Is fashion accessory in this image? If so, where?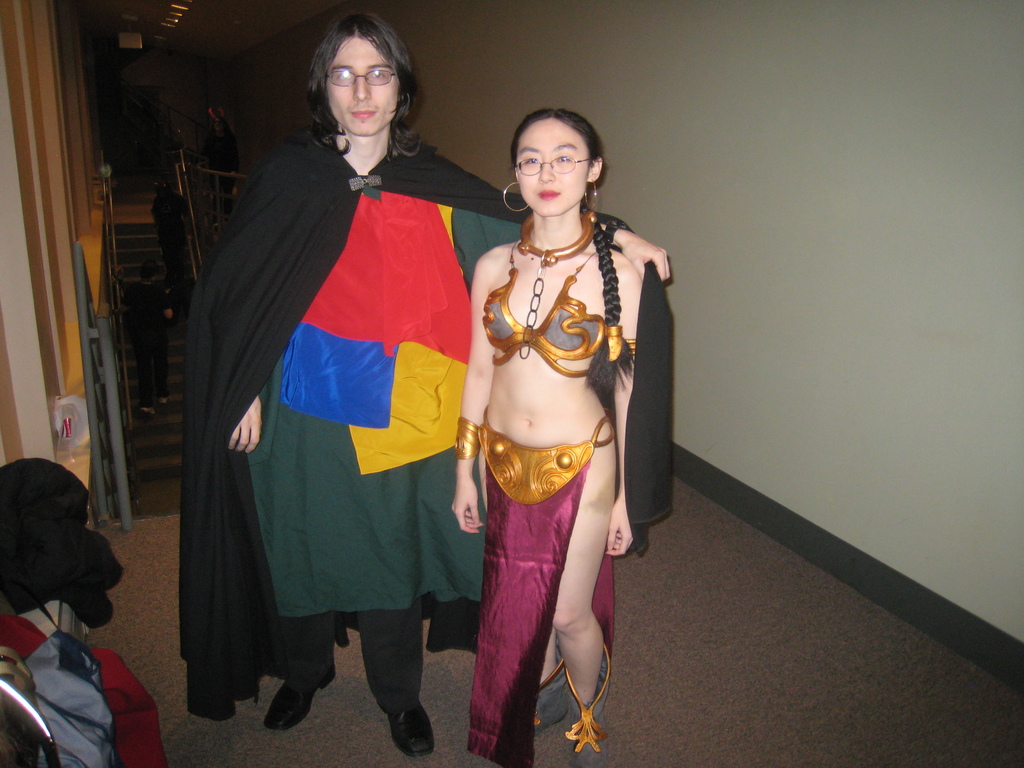
Yes, at (261,655,335,734).
